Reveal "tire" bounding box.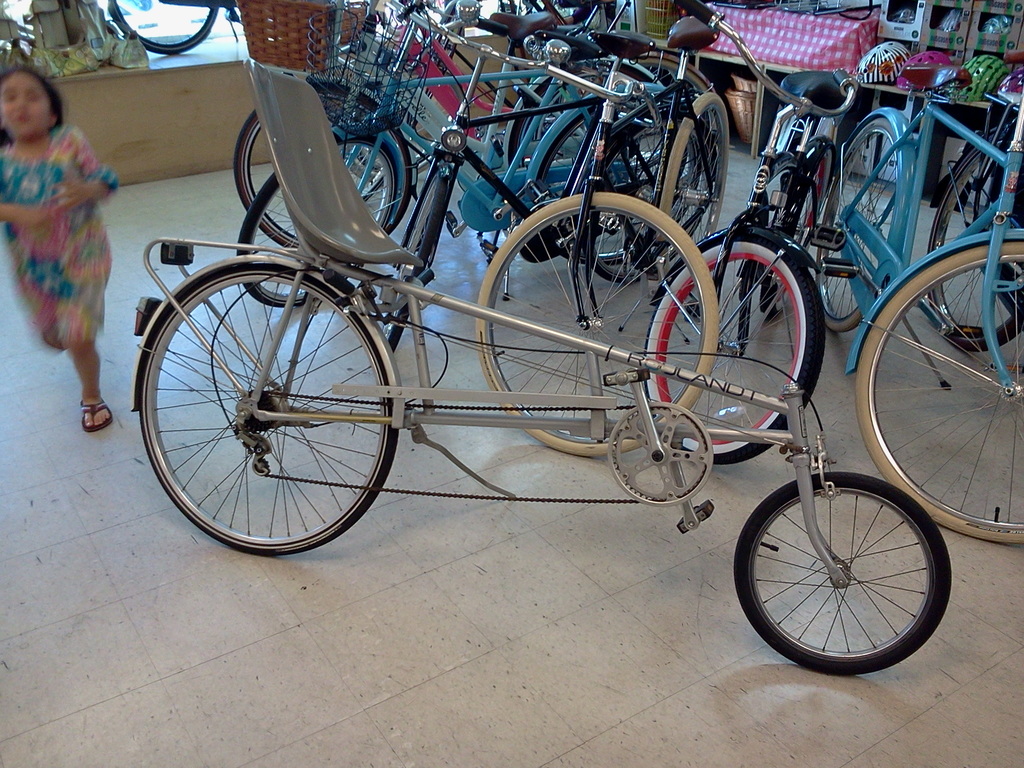
Revealed: region(761, 148, 827, 312).
